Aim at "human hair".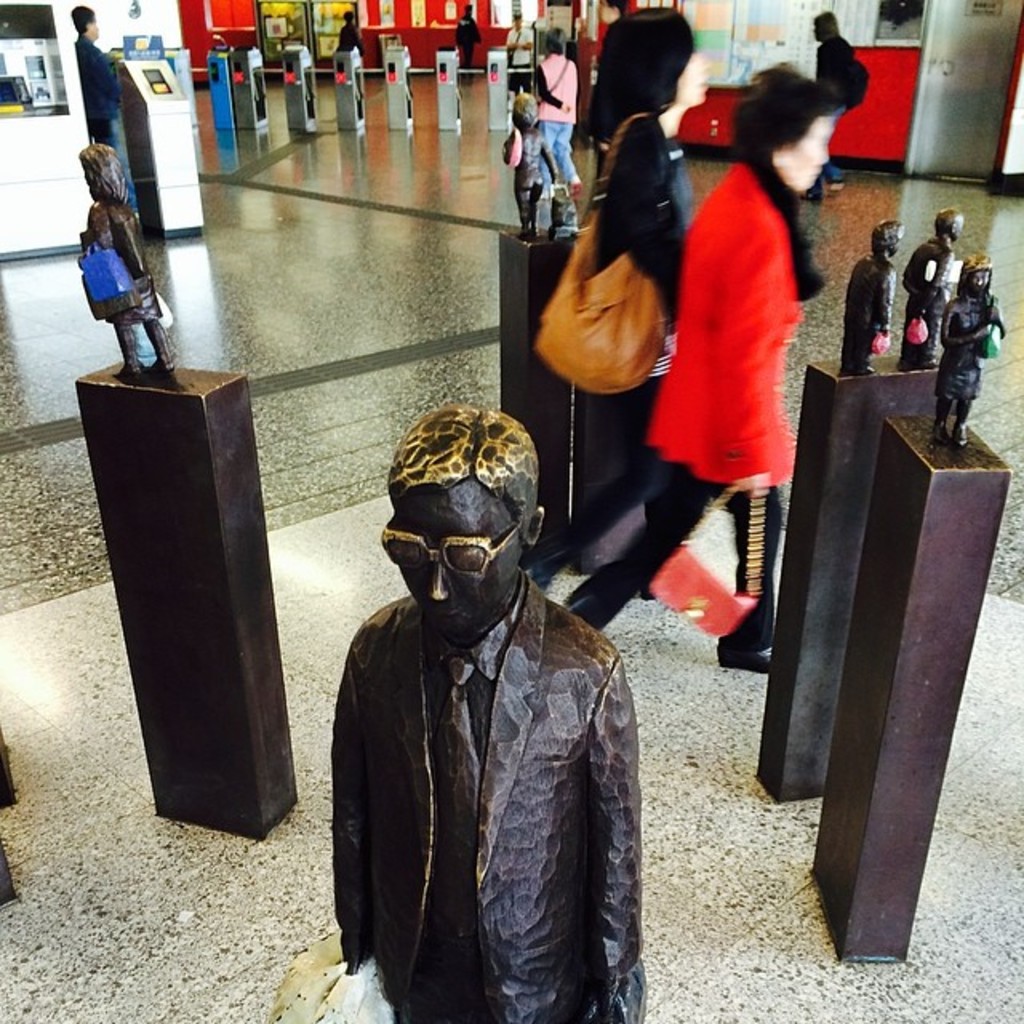
Aimed at locate(64, 0, 102, 38).
